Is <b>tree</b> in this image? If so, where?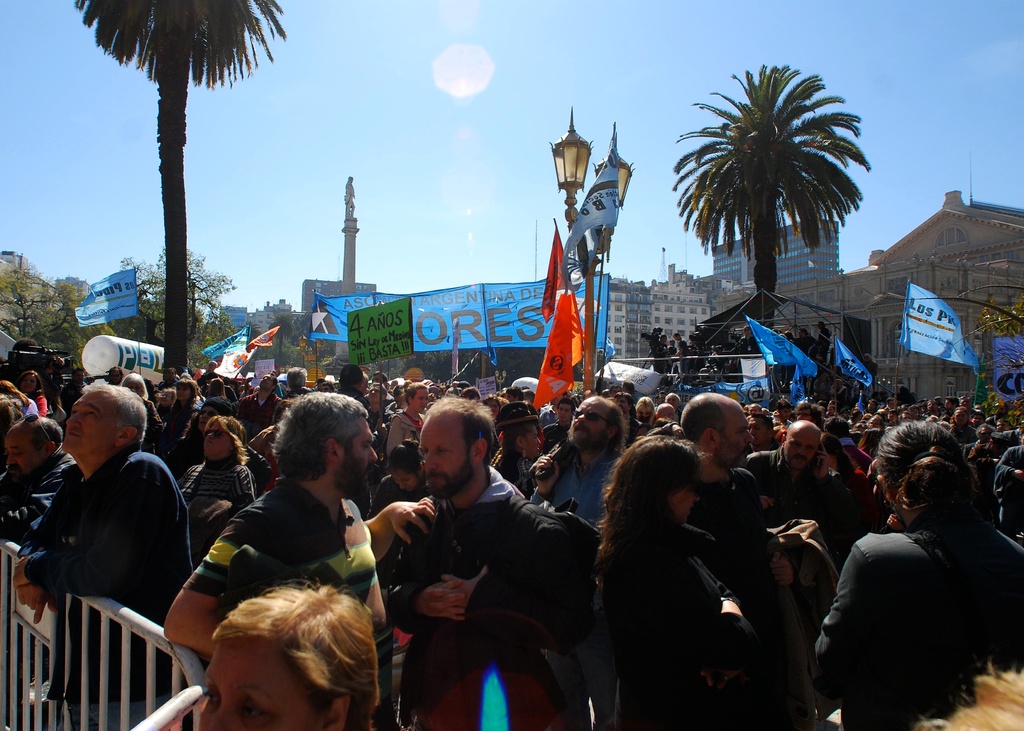
Yes, at <bbox>0, 260, 115, 378</bbox>.
